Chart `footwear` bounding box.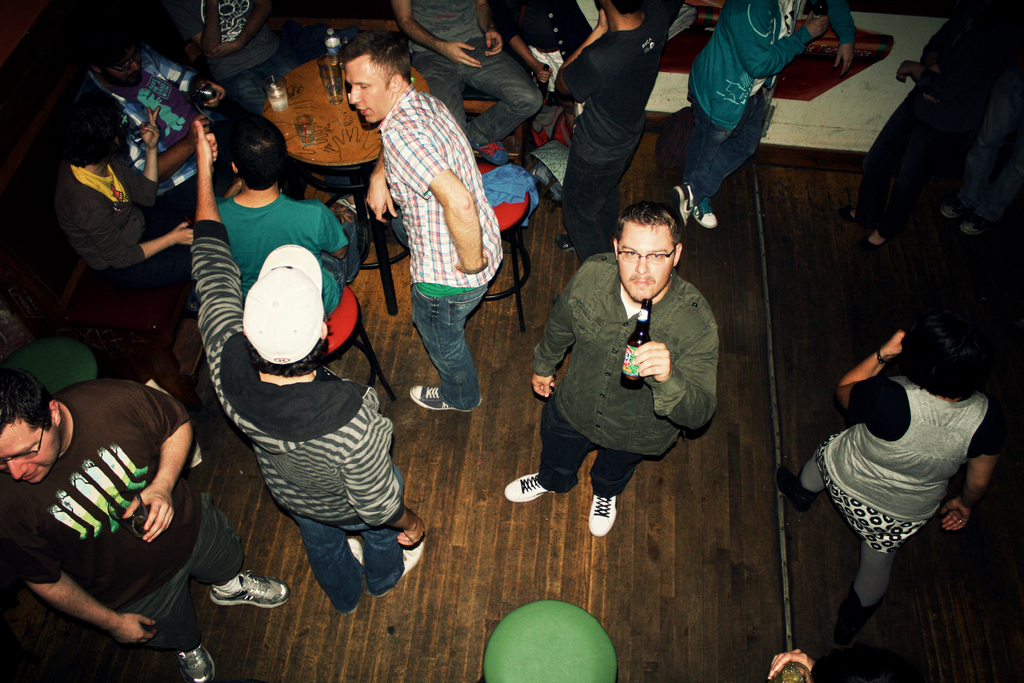
Charted: (x1=349, y1=537, x2=364, y2=611).
